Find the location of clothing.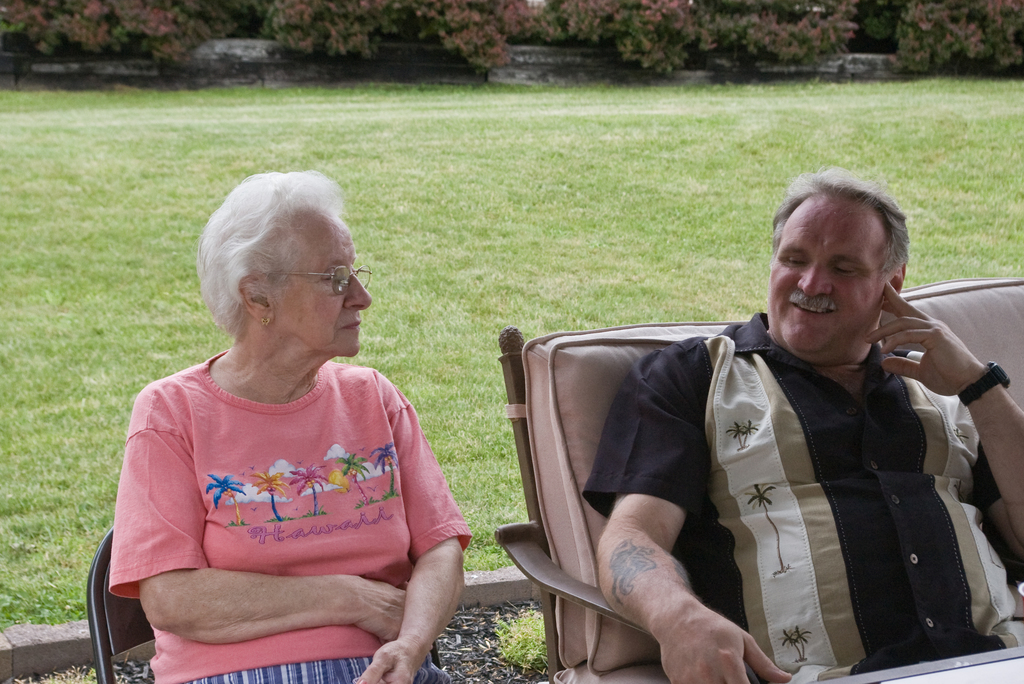
Location: crop(581, 306, 1023, 683).
